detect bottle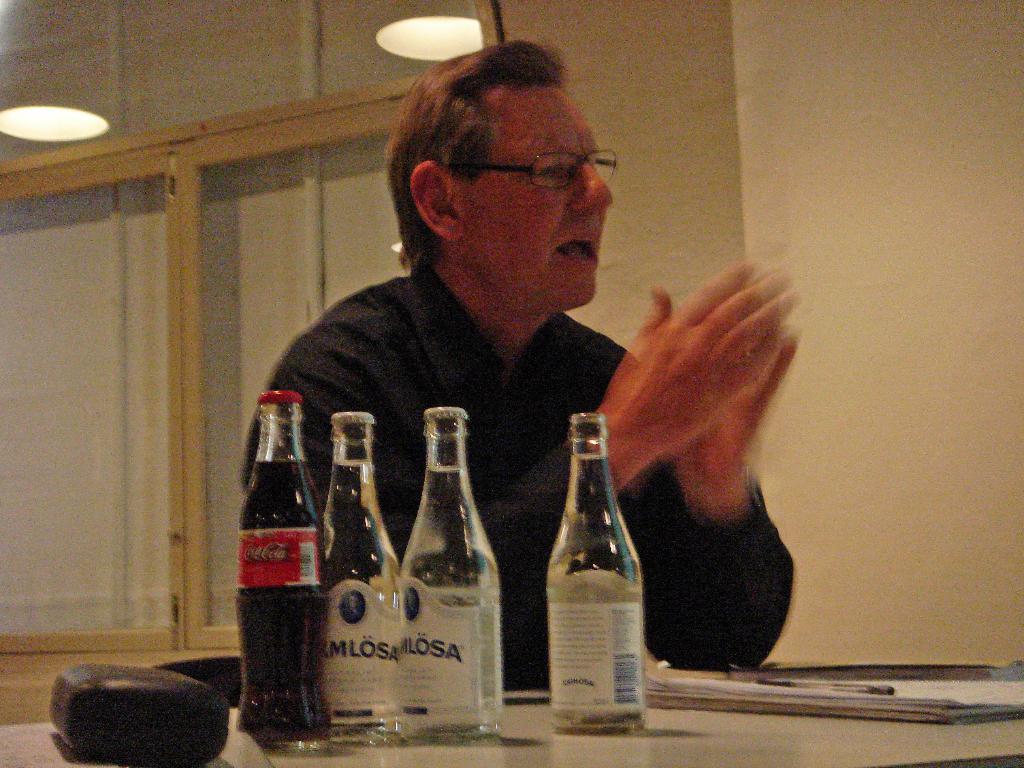
box(531, 420, 641, 746)
